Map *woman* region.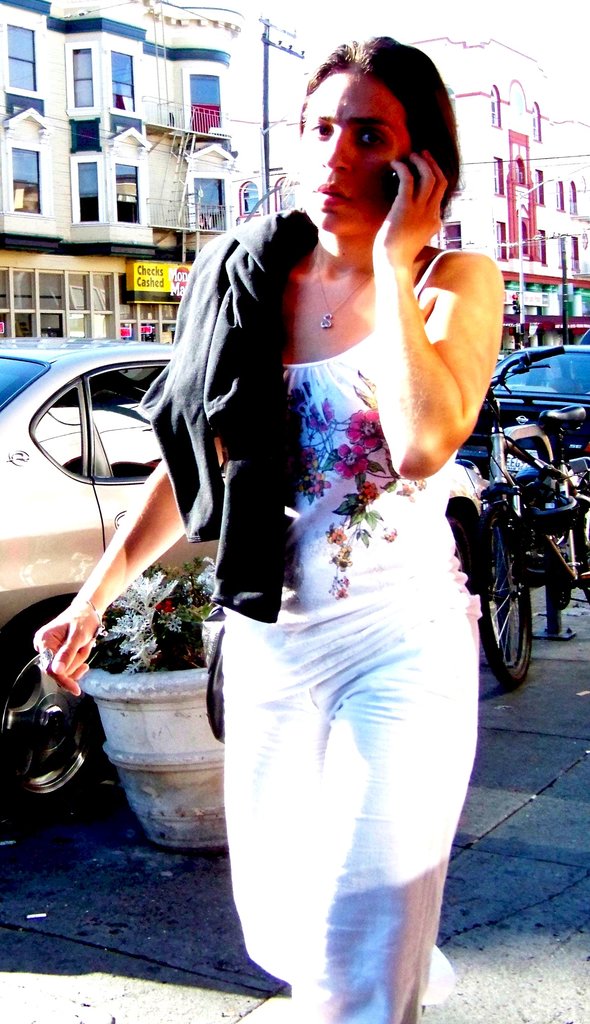
Mapped to [x1=47, y1=29, x2=504, y2=1023].
